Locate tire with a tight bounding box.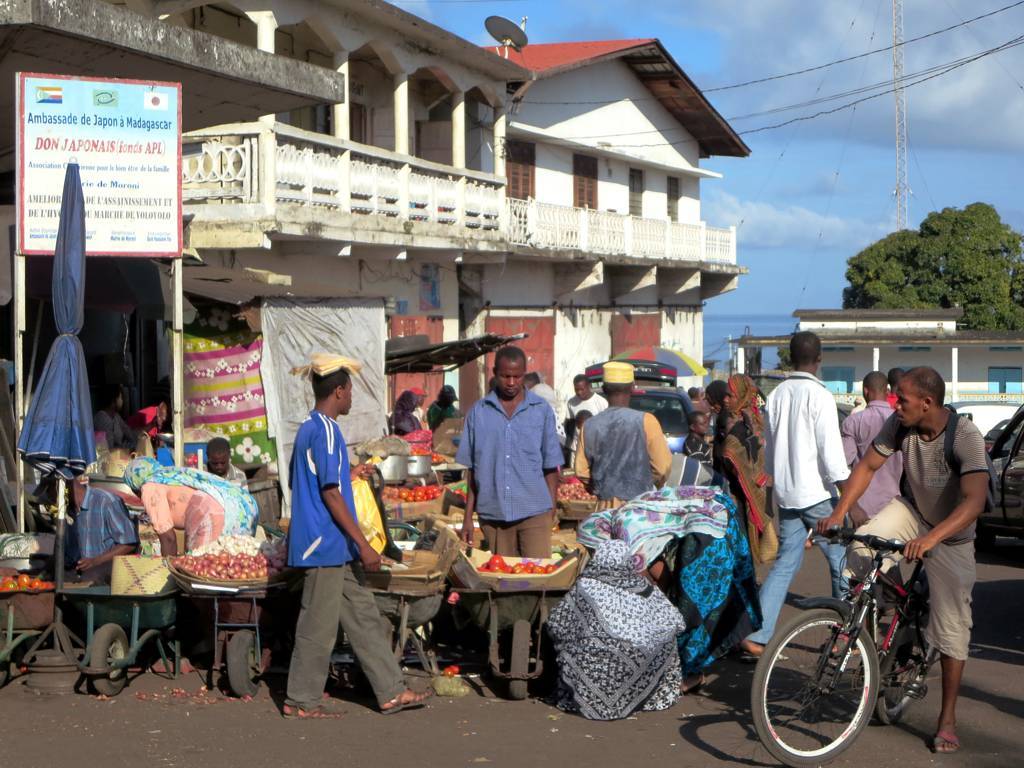
x1=90, y1=621, x2=129, y2=696.
